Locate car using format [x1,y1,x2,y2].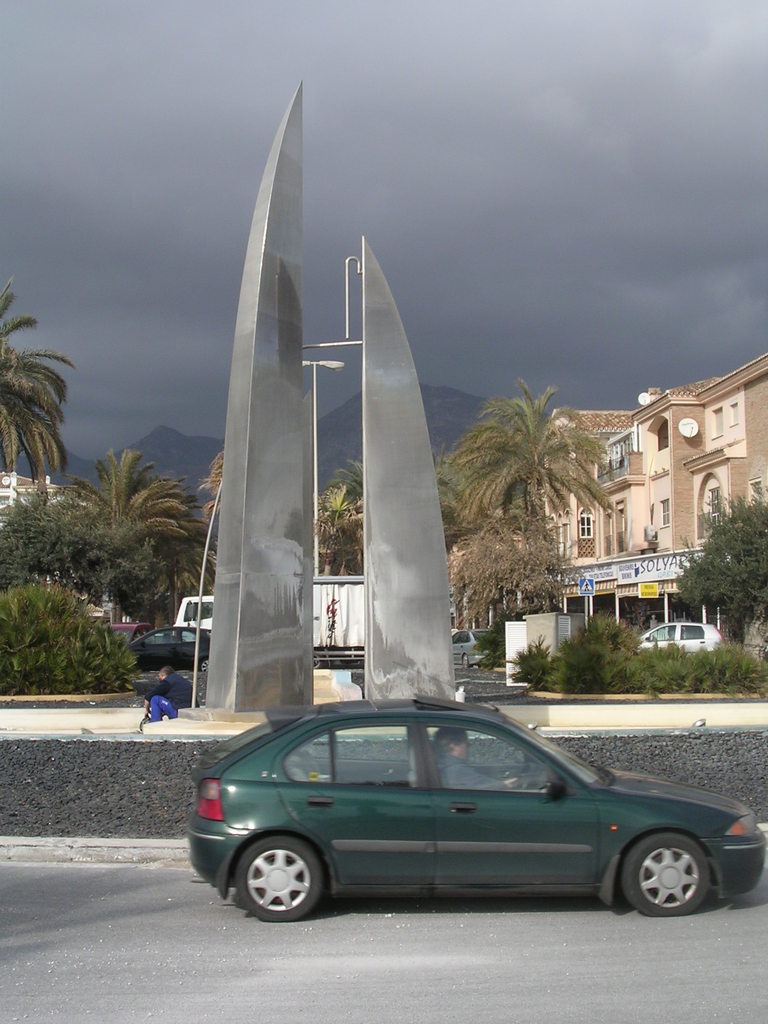
[628,622,731,668].
